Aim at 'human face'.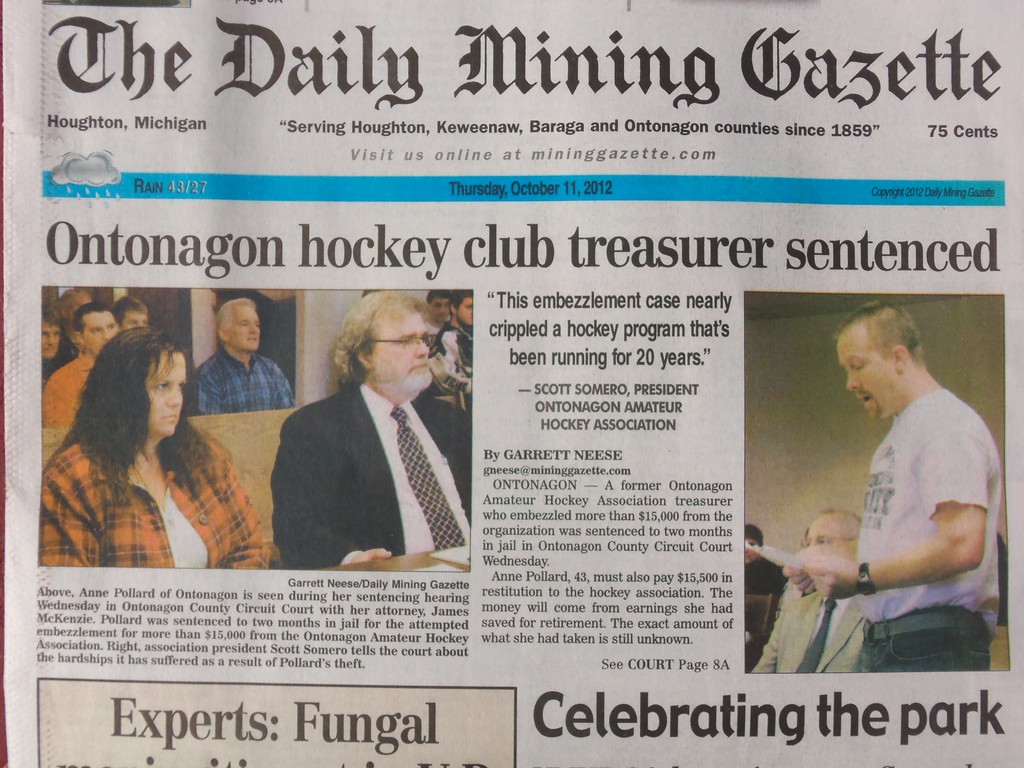
Aimed at pyautogui.locateOnScreen(372, 308, 436, 393).
